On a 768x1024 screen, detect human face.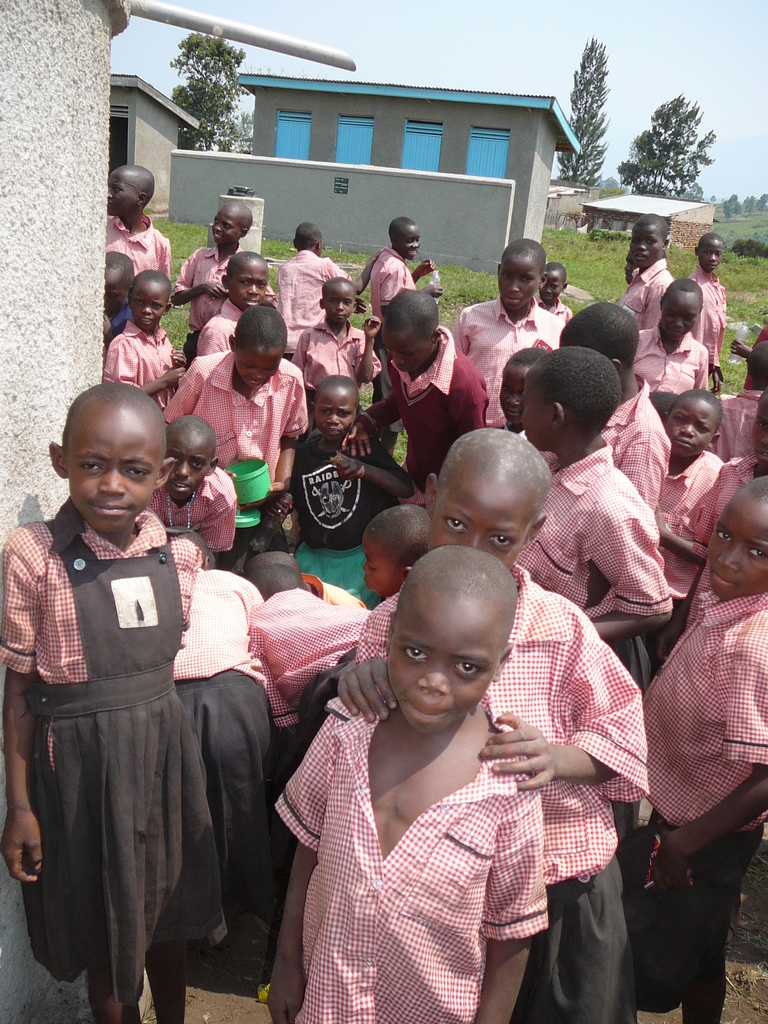
(left=380, top=333, right=425, bottom=369).
